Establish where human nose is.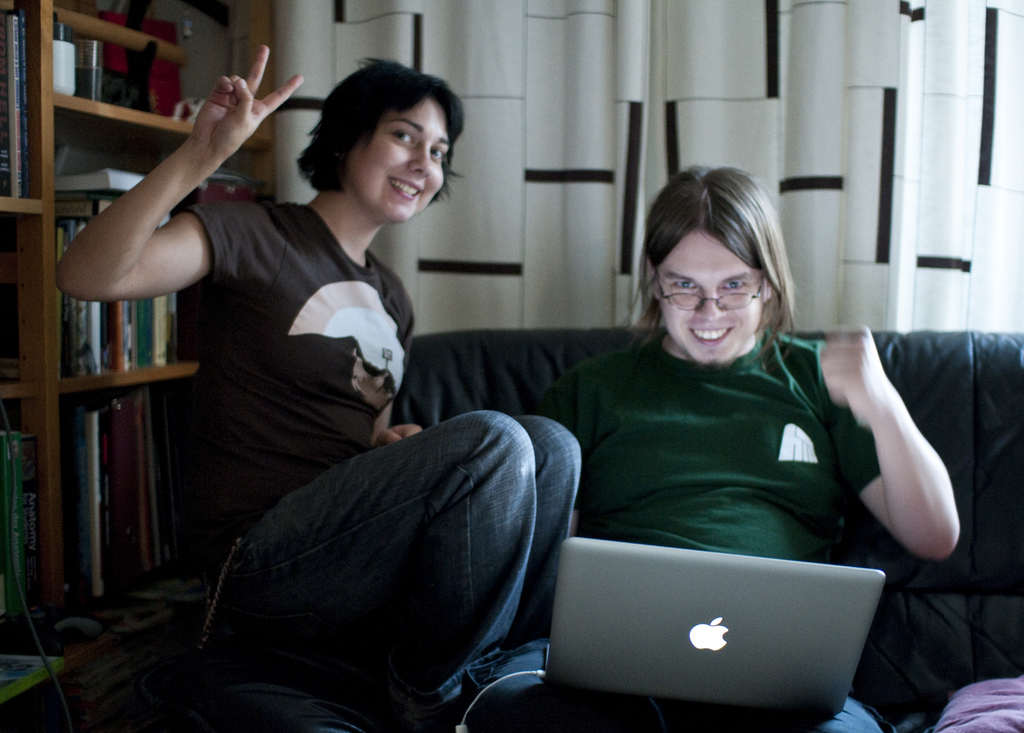
Established at (695, 287, 721, 321).
